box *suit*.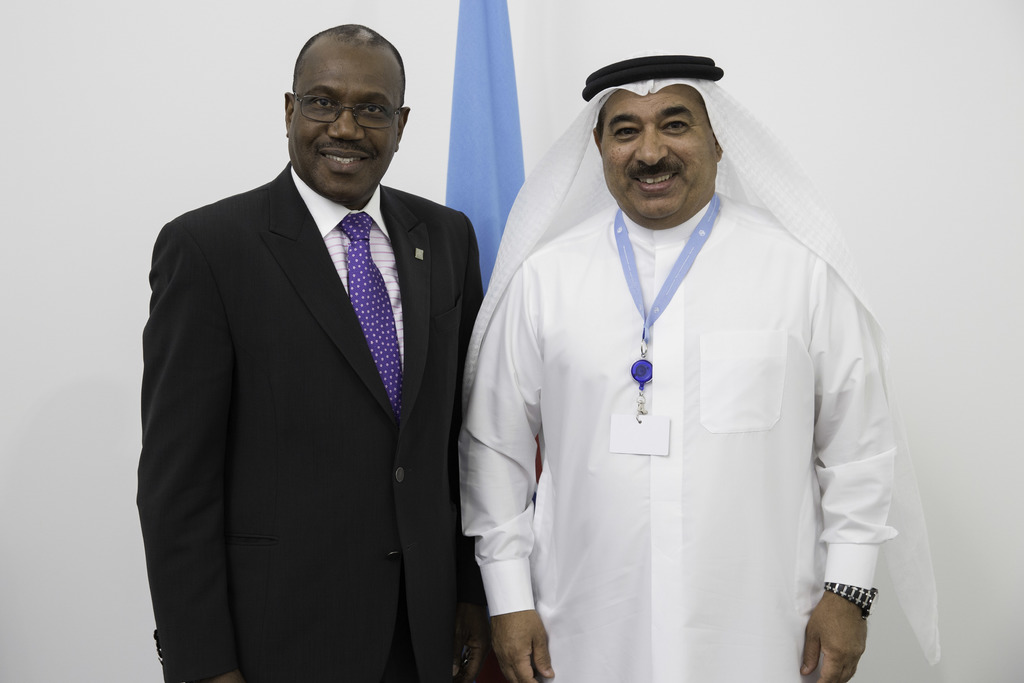
[x1=129, y1=41, x2=491, y2=678].
